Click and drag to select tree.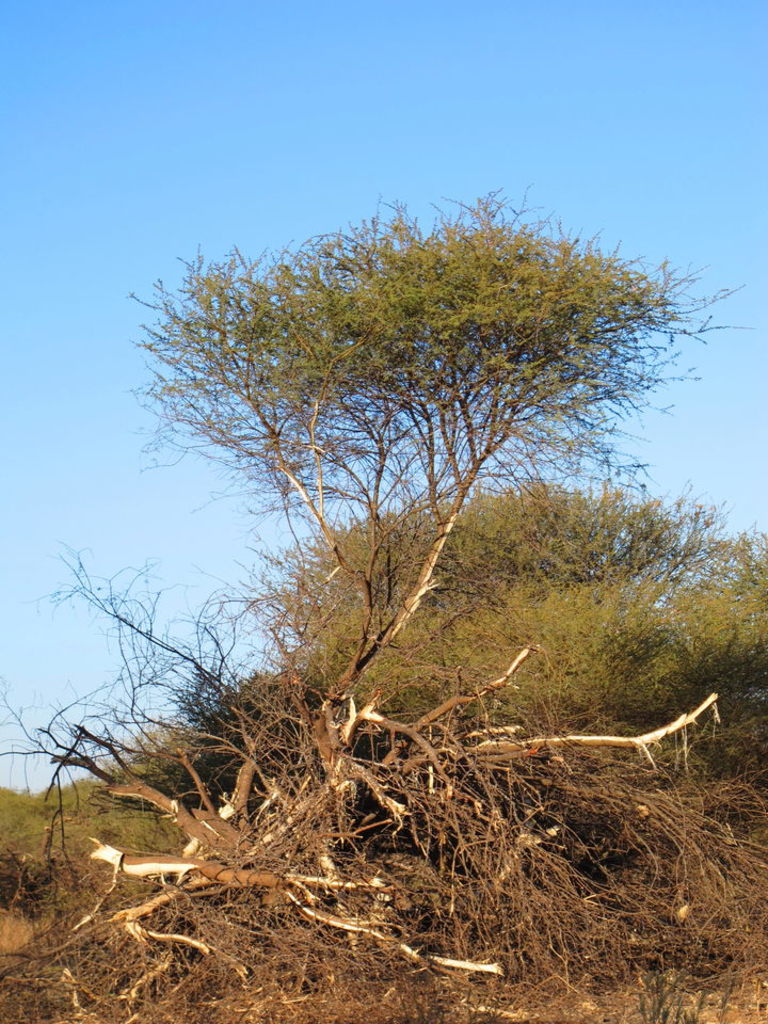
Selection: box=[99, 175, 715, 864].
